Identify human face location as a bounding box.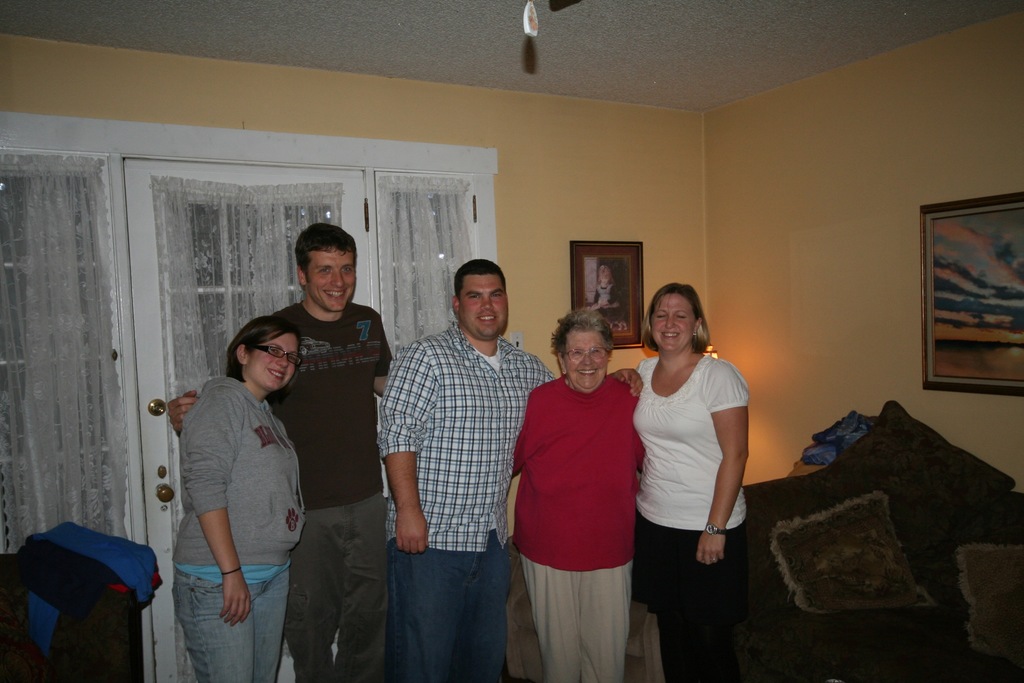
select_region(650, 292, 695, 348).
